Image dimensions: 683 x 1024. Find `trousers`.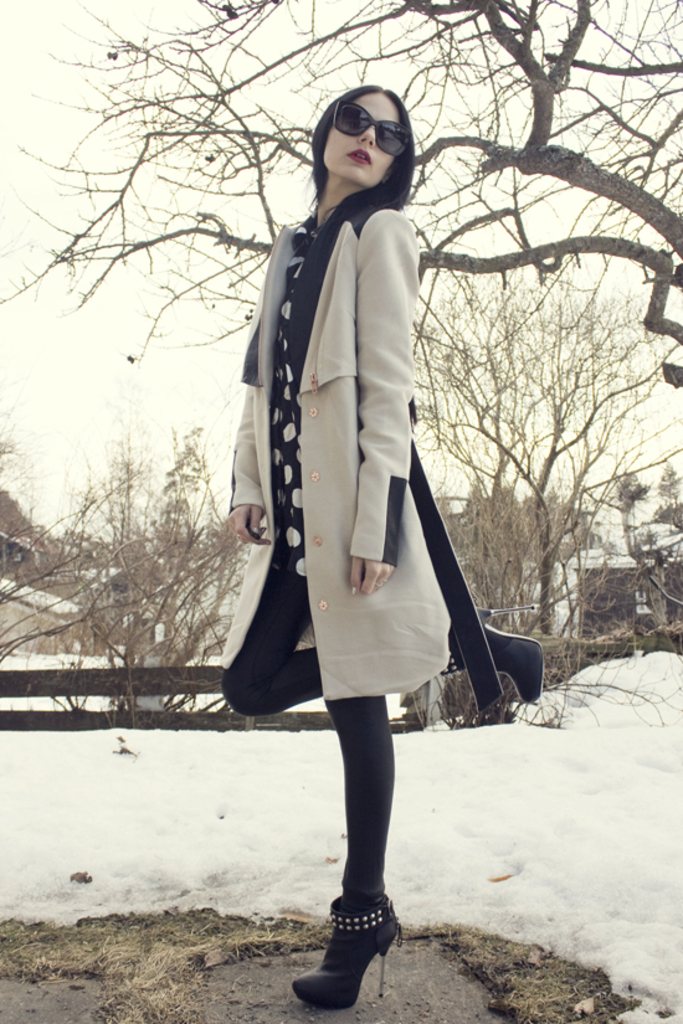
235:564:394:927.
